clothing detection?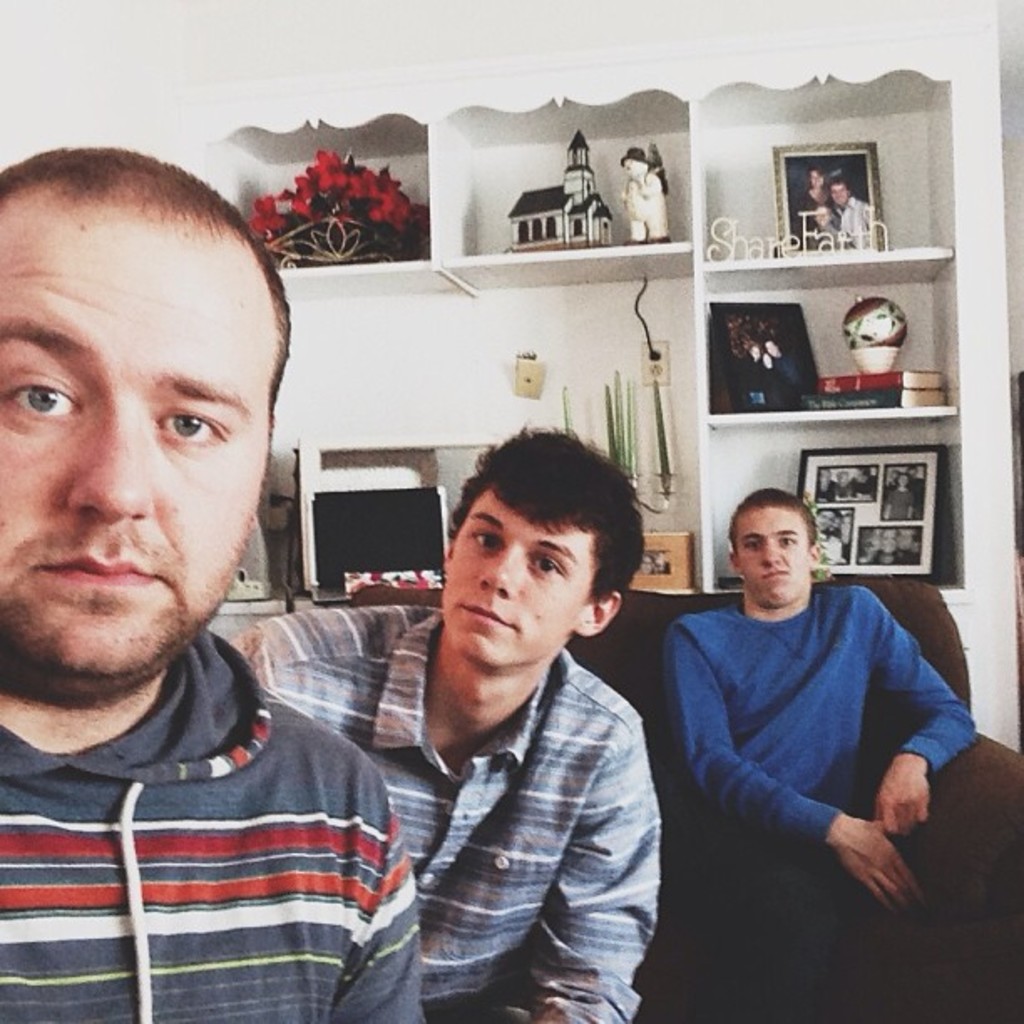
bbox=[0, 621, 432, 1022]
